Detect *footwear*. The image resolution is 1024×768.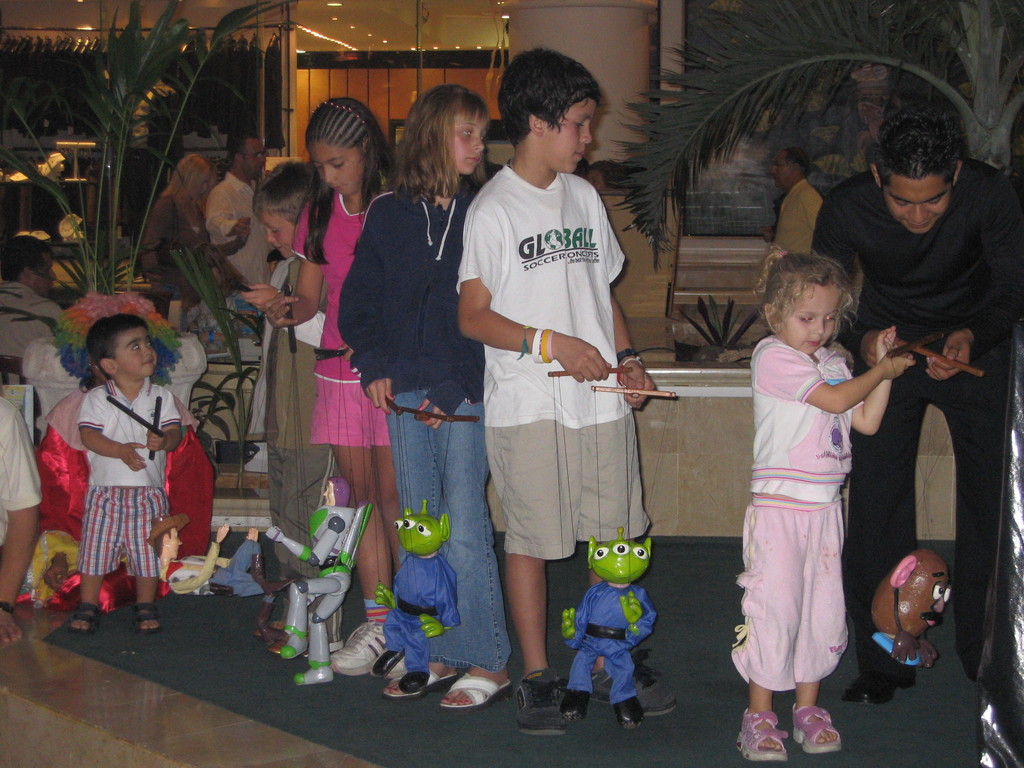
(420,670,516,726).
